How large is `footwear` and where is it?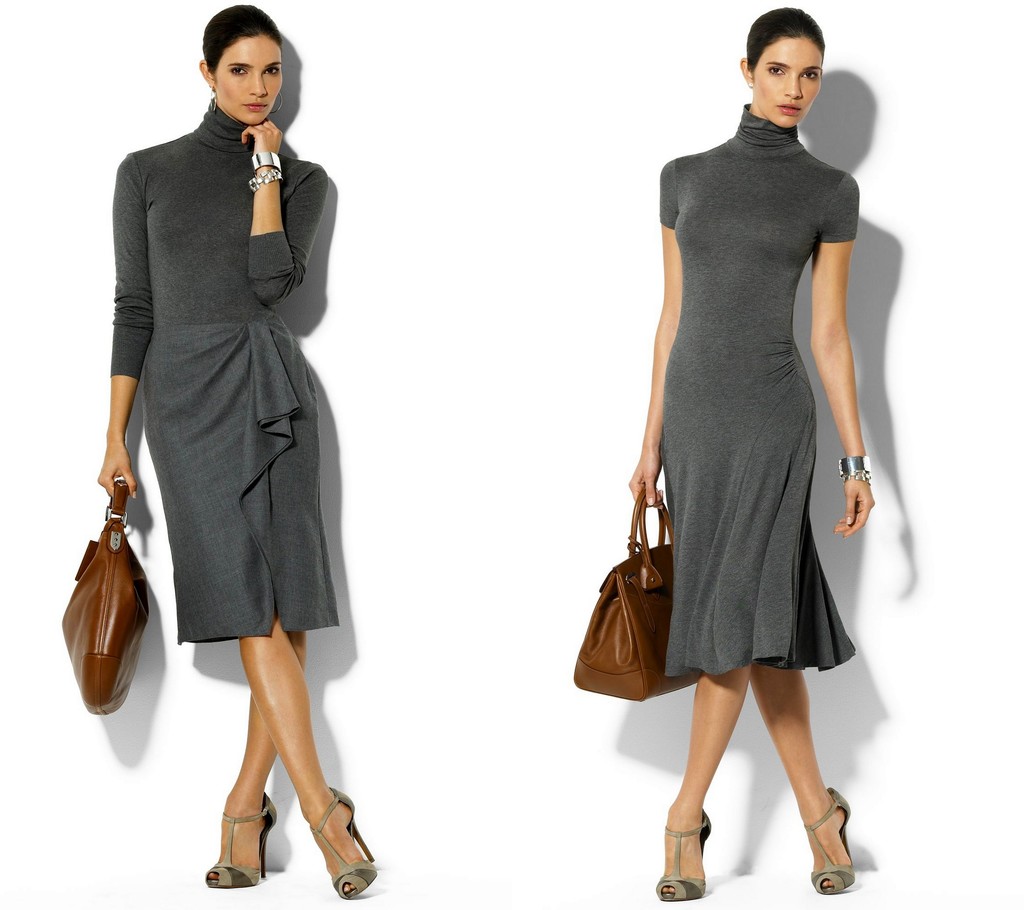
Bounding box: 657:805:705:902.
